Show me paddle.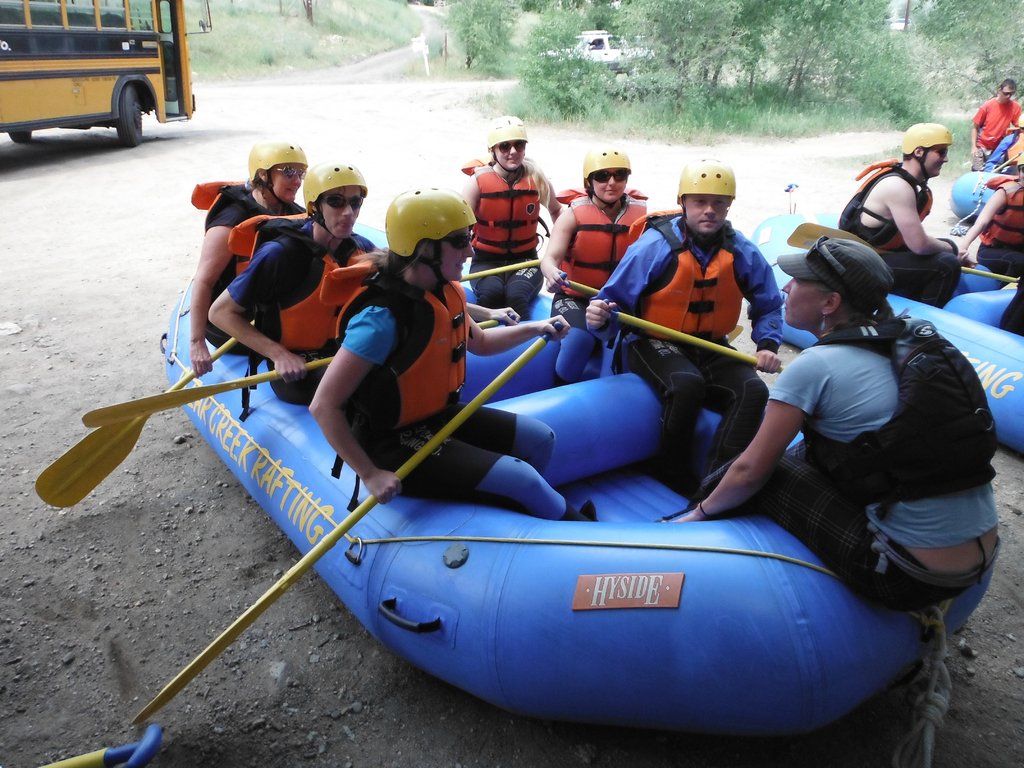
paddle is here: l=559, t=274, r=602, b=298.
